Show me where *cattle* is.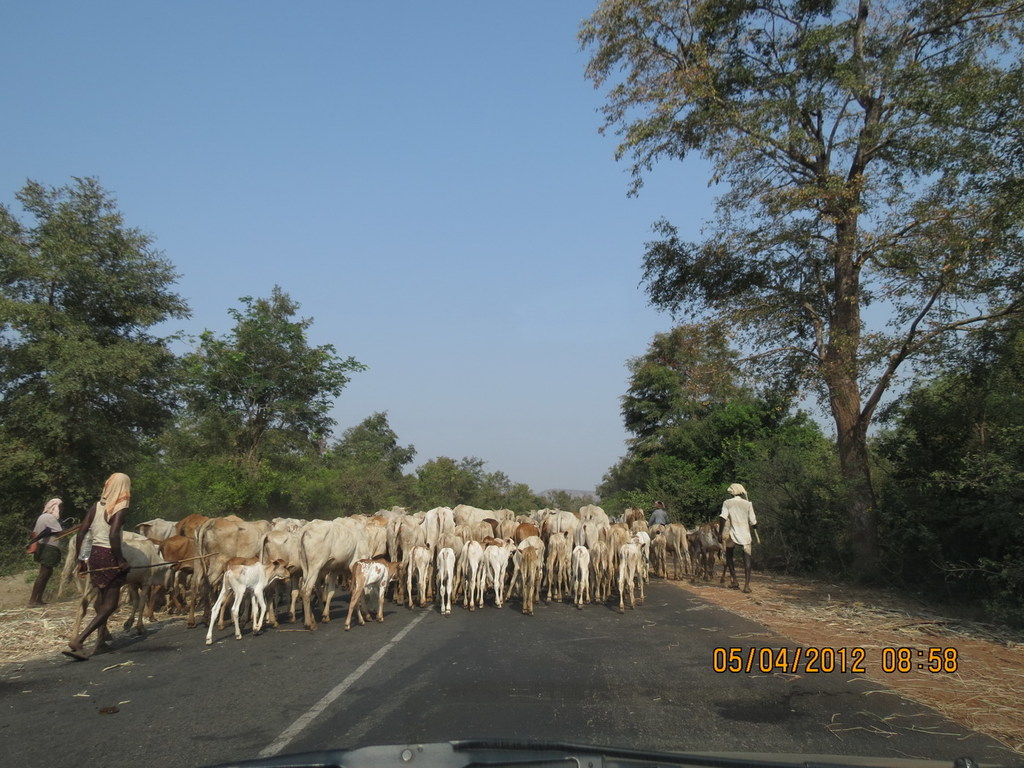
*cattle* is at left=55, top=537, right=144, bottom=595.
